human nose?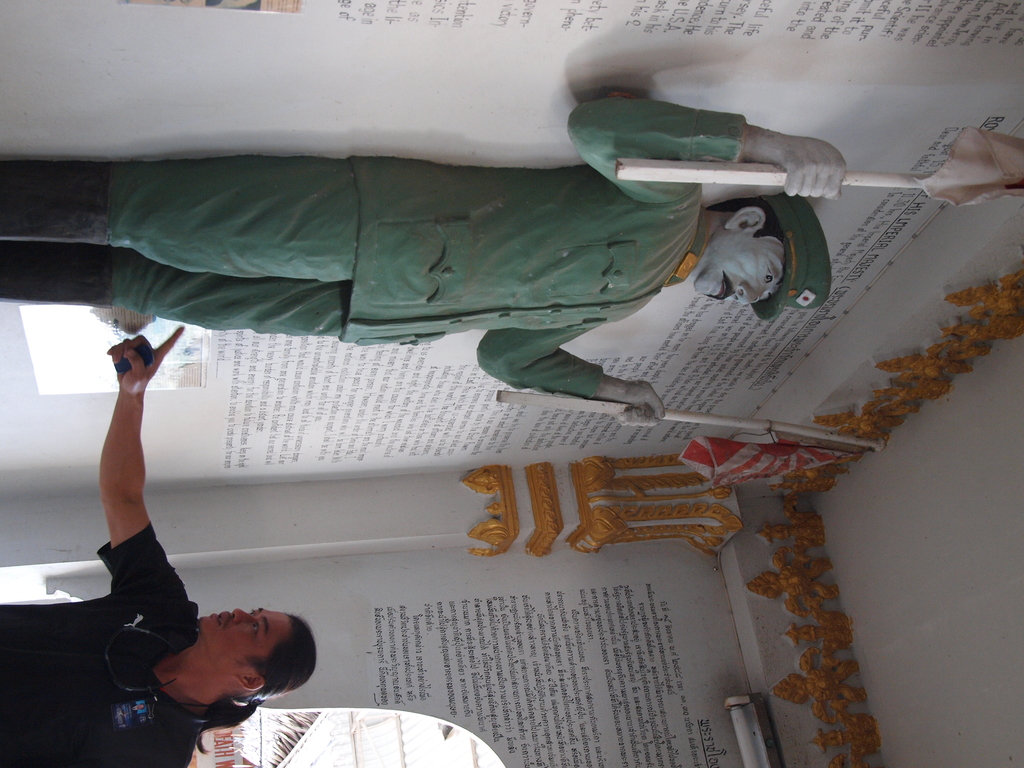
bbox=[232, 607, 250, 622]
